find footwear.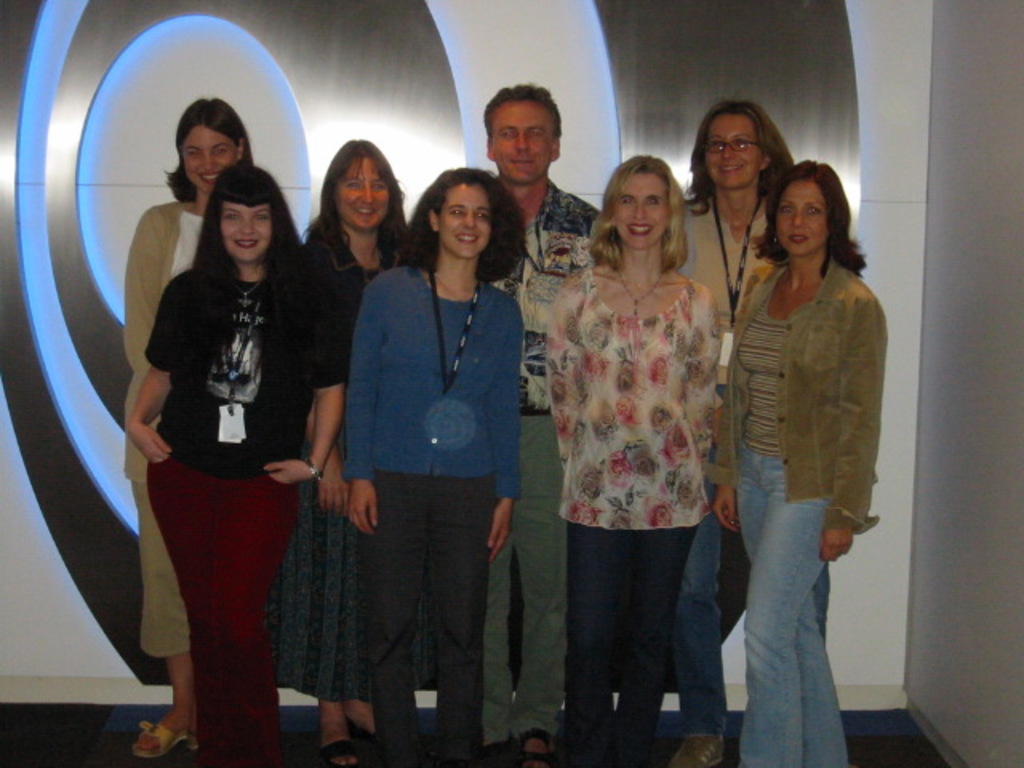
BBox(314, 734, 354, 766).
